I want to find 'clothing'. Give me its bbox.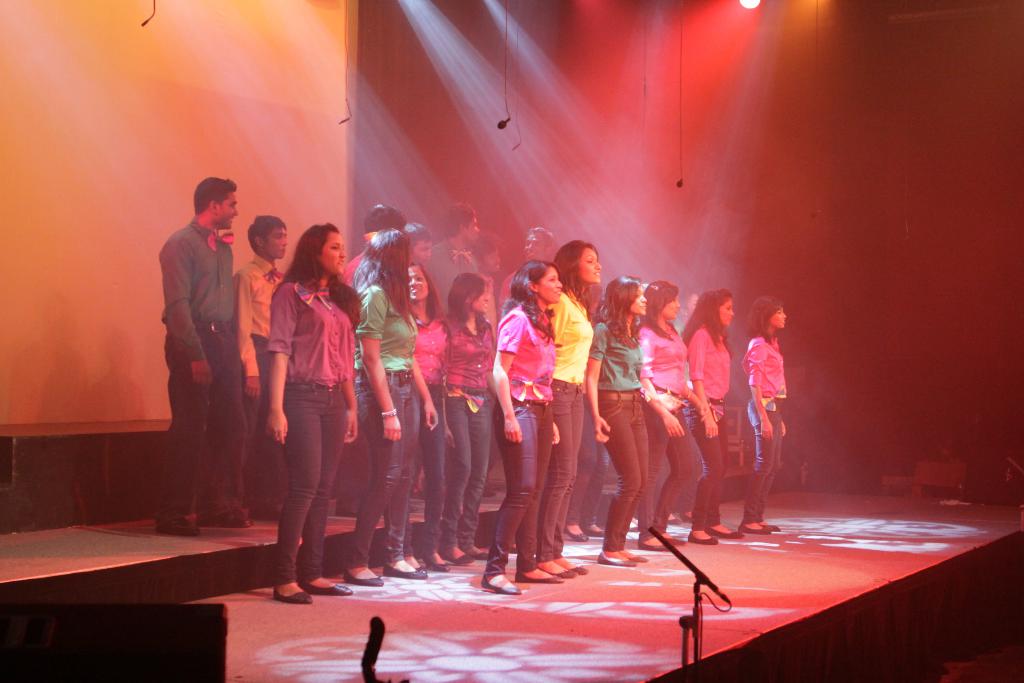
(589, 320, 650, 552).
